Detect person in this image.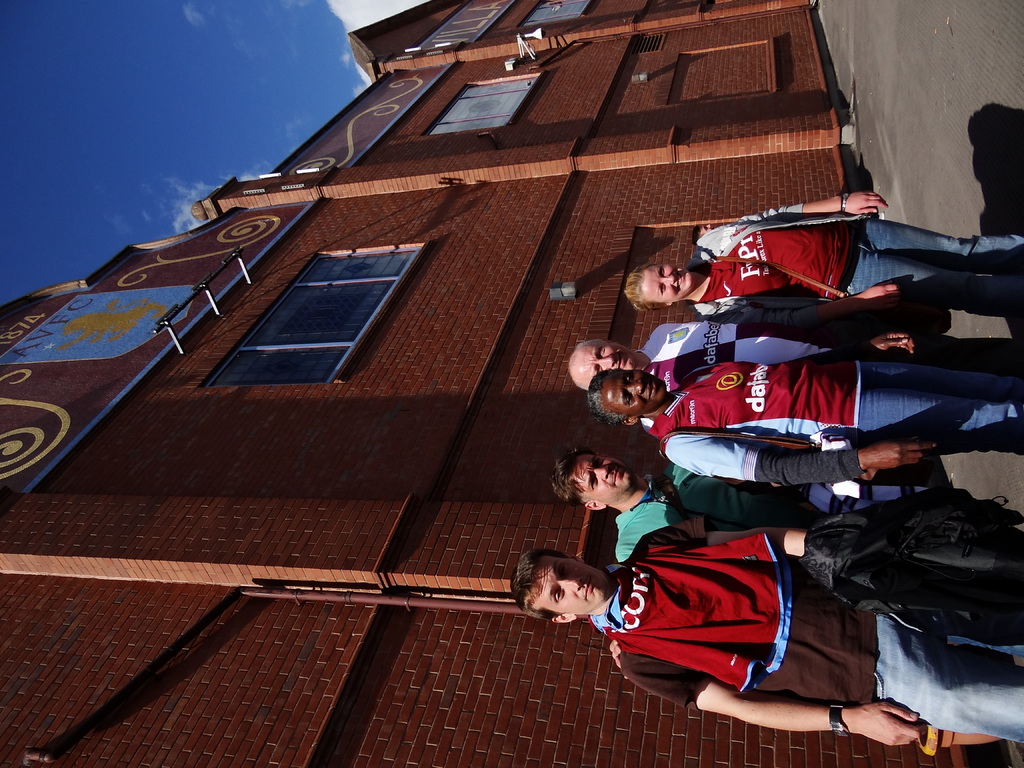
Detection: <bbox>516, 520, 1020, 737</bbox>.
